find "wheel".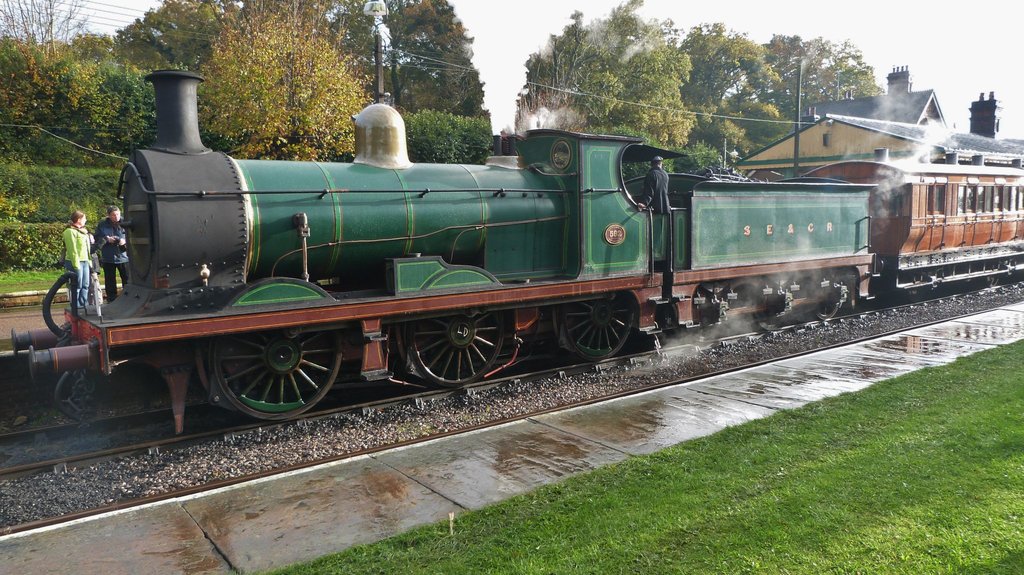
BBox(555, 296, 634, 360).
